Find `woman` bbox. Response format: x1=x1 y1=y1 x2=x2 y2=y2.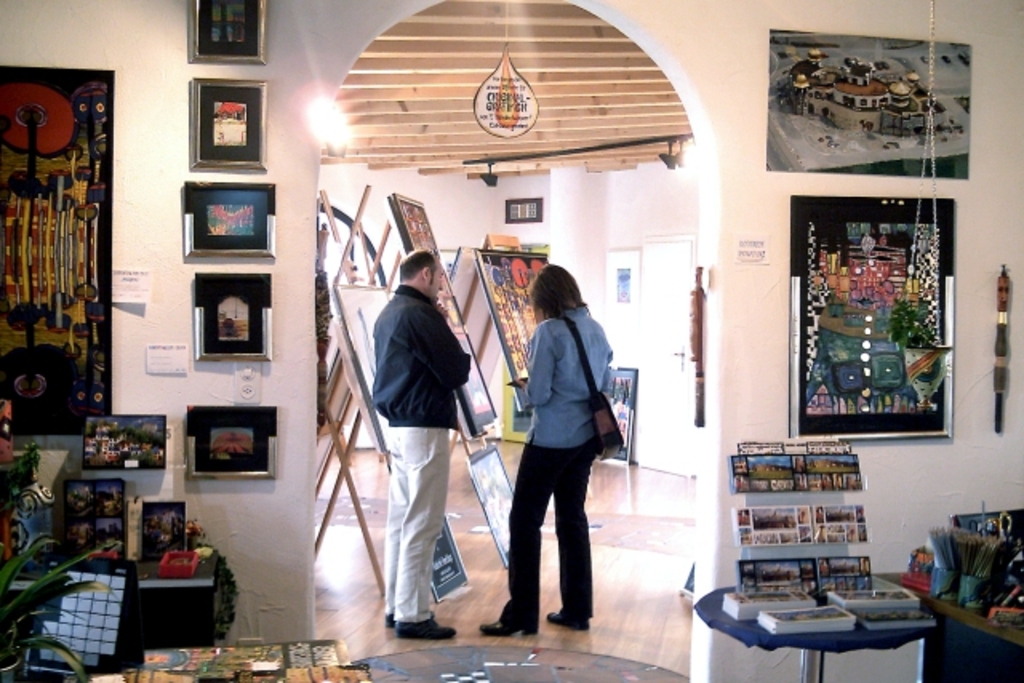
x1=494 y1=248 x2=624 y2=643.
